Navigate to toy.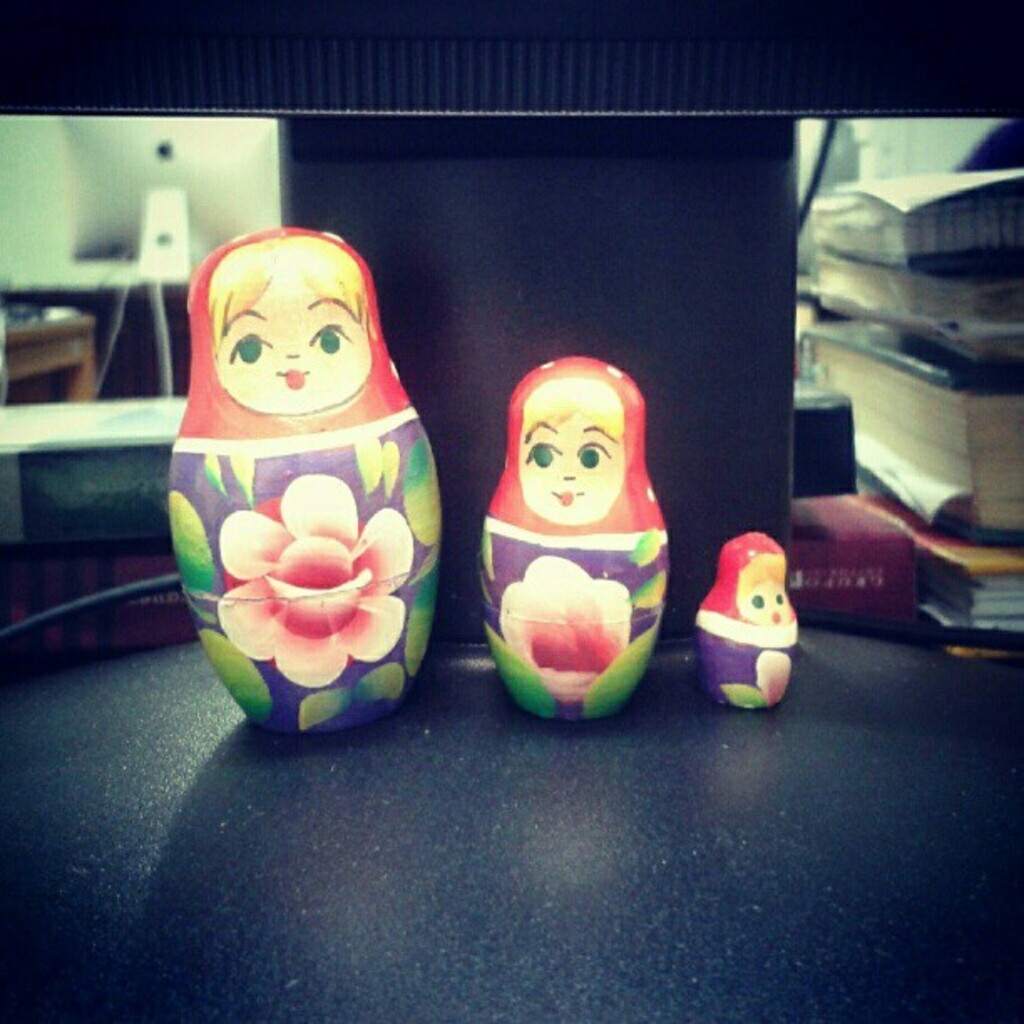
Navigation target: box=[477, 356, 668, 724].
